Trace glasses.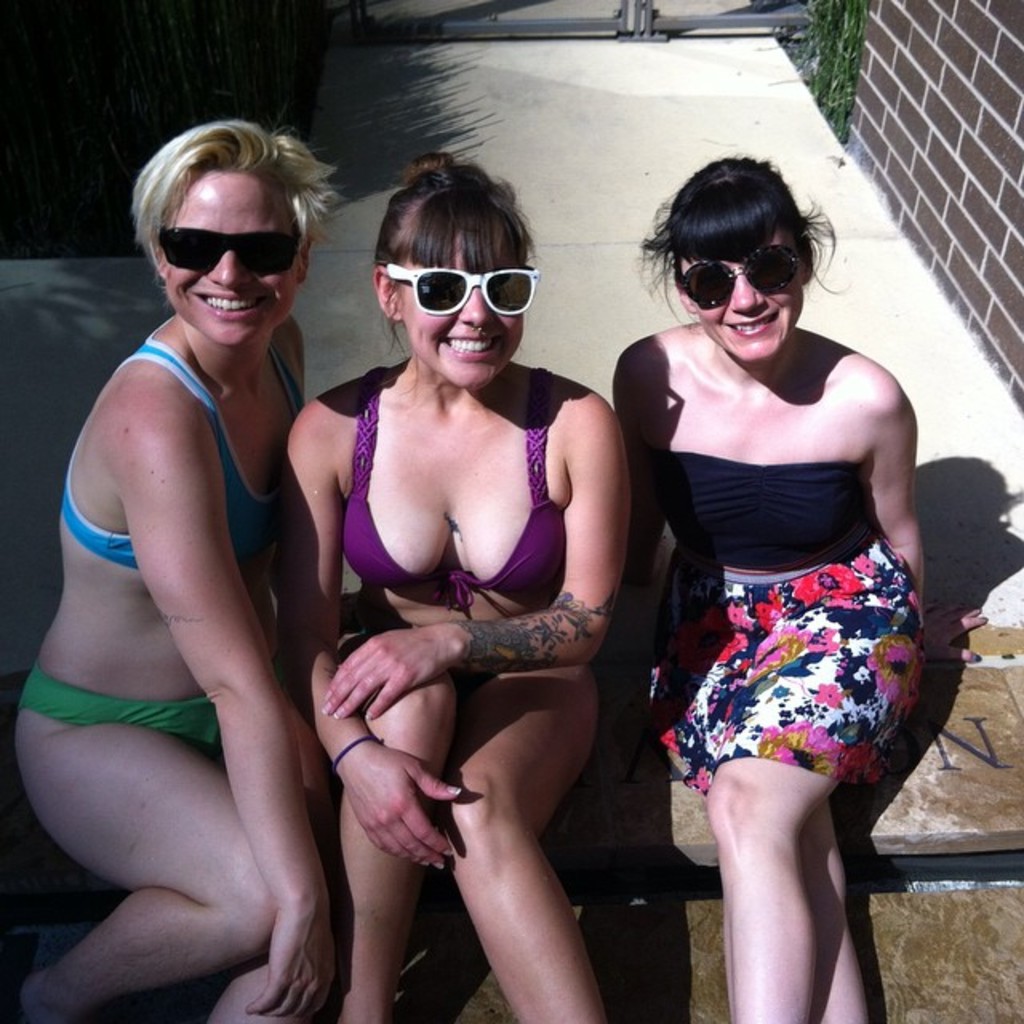
Traced to x1=381, y1=253, x2=541, y2=322.
